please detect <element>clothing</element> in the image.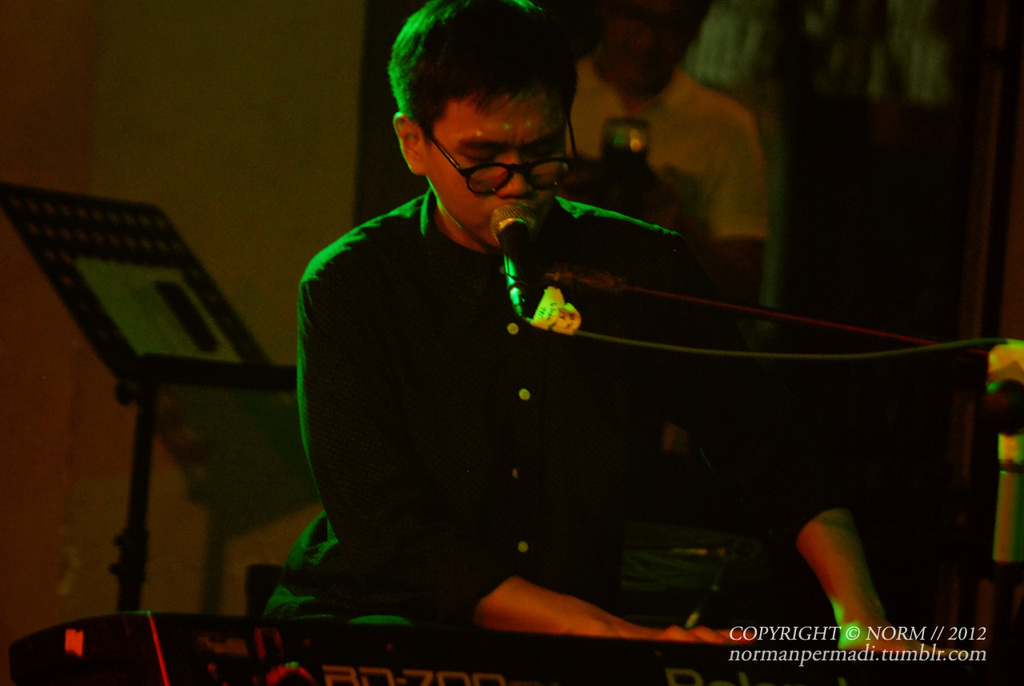
[left=563, top=50, right=776, bottom=237].
